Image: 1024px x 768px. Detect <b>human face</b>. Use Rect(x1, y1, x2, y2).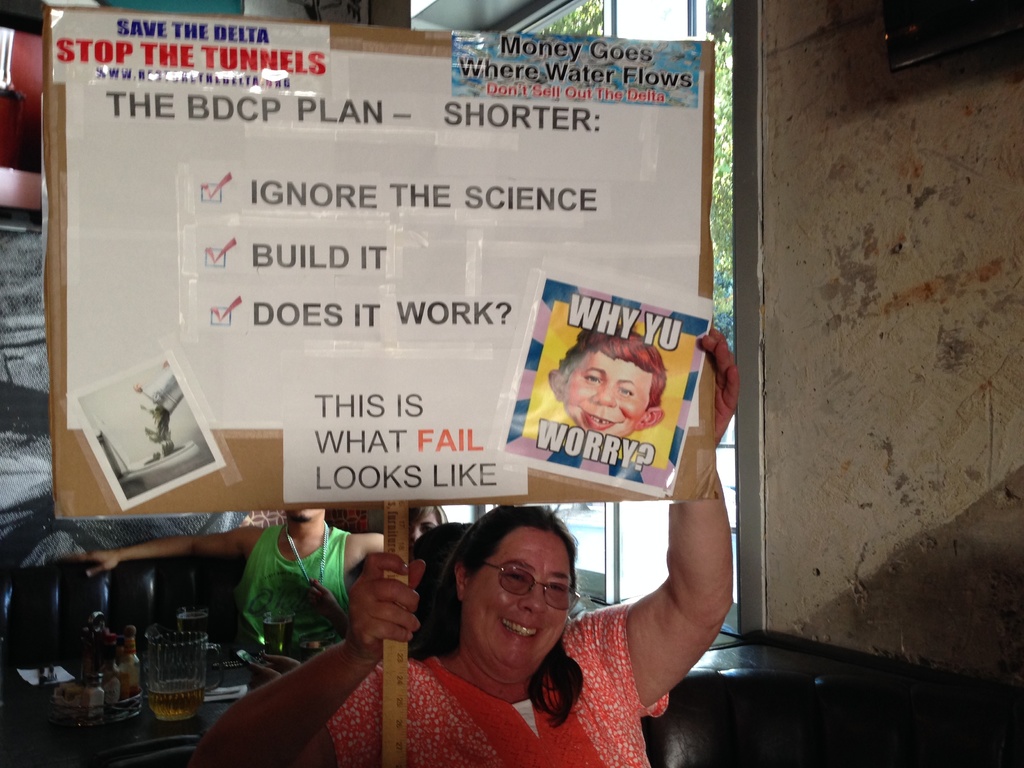
Rect(463, 526, 572, 678).
